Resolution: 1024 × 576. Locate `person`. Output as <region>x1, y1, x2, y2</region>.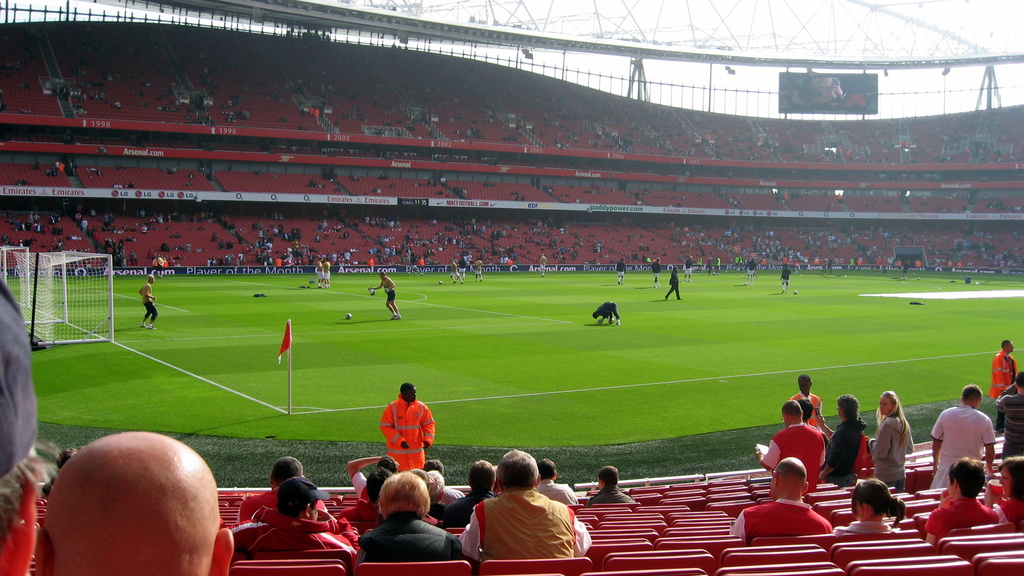
<region>788, 372, 824, 432</region>.
